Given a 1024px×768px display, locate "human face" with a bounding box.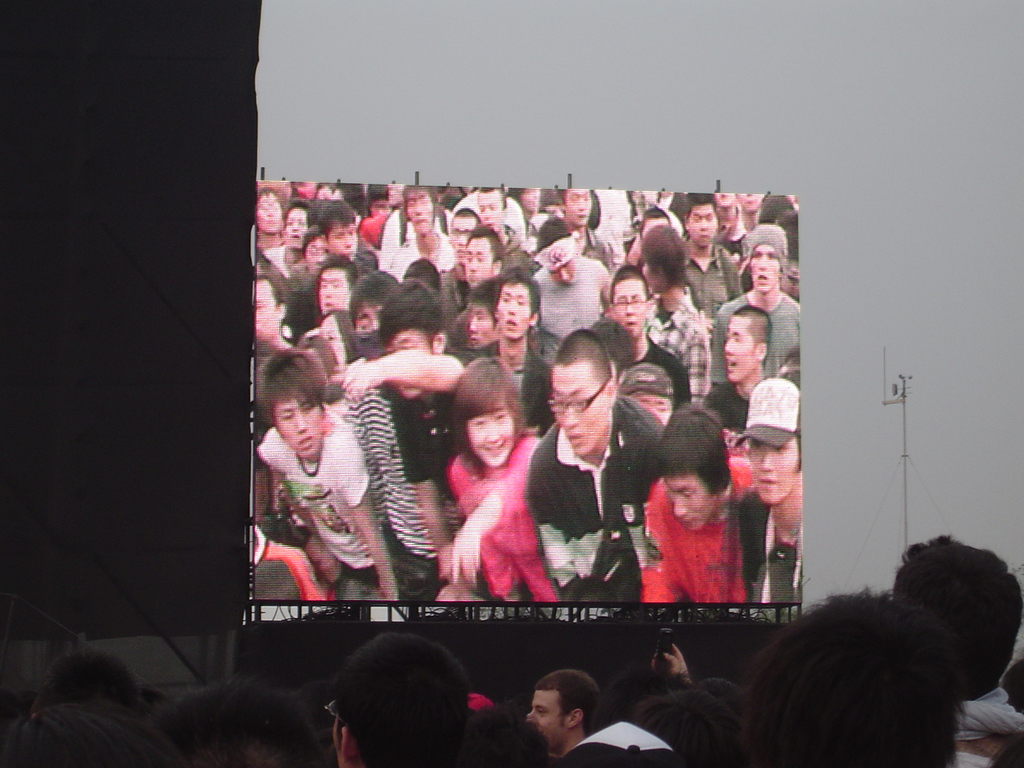
Located: l=465, t=237, r=489, b=289.
